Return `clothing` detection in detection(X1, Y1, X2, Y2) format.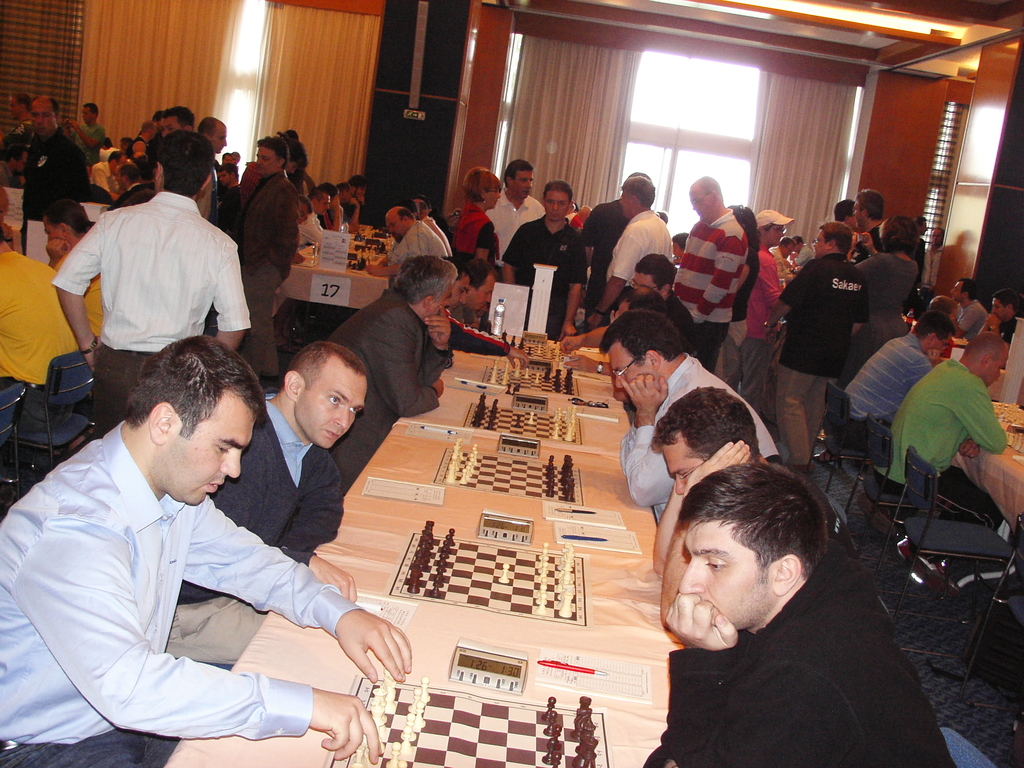
detection(54, 186, 251, 415).
